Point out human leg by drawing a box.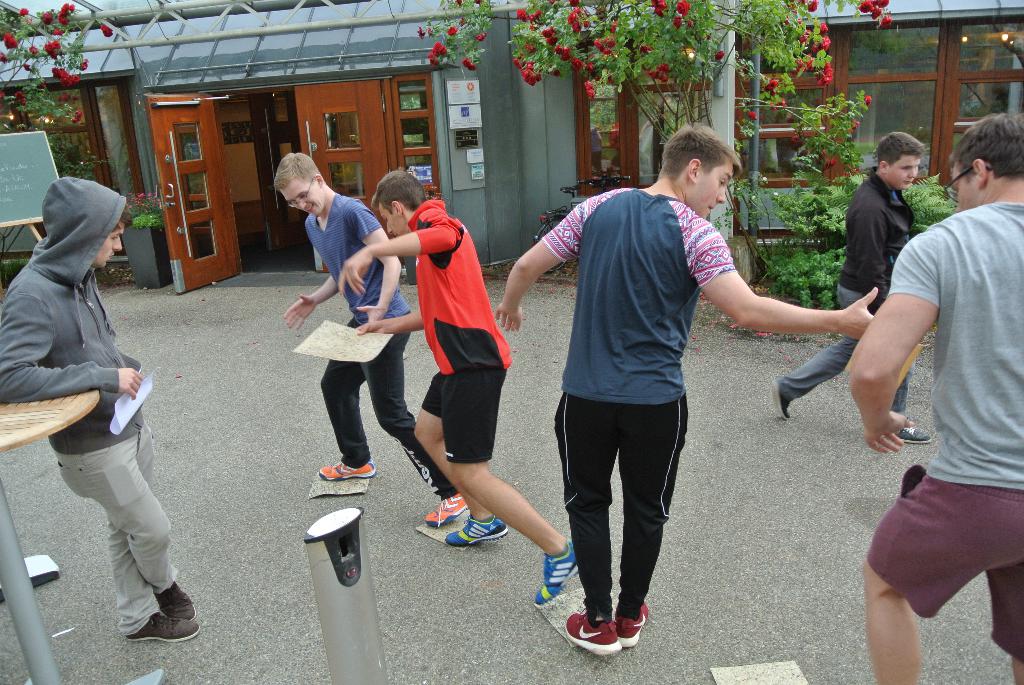
crop(766, 275, 860, 417).
